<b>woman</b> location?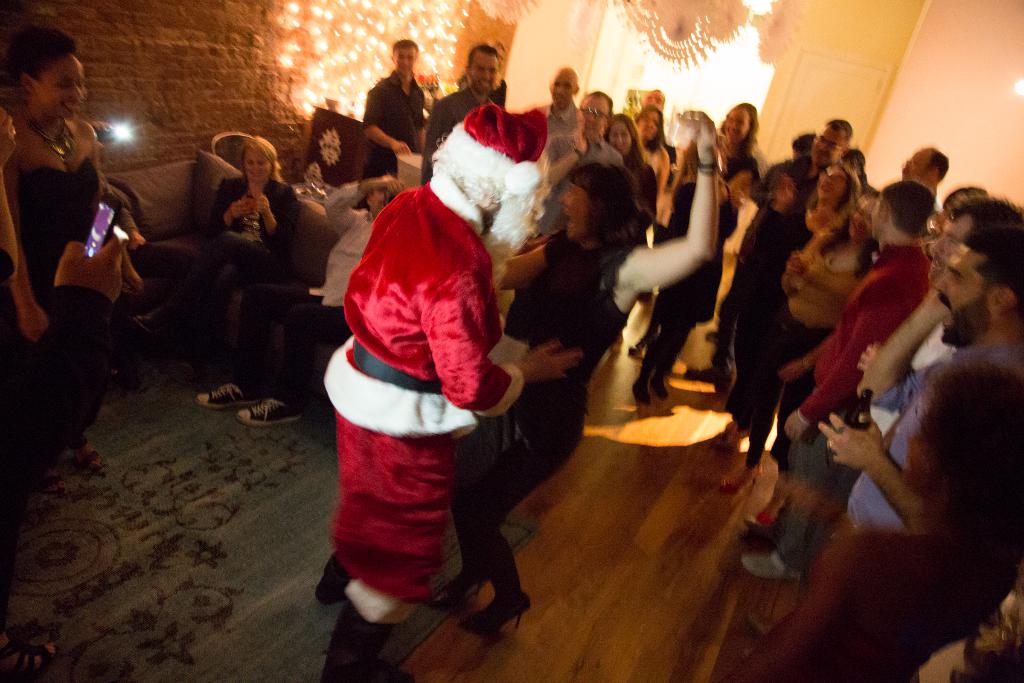
select_region(177, 134, 294, 369)
